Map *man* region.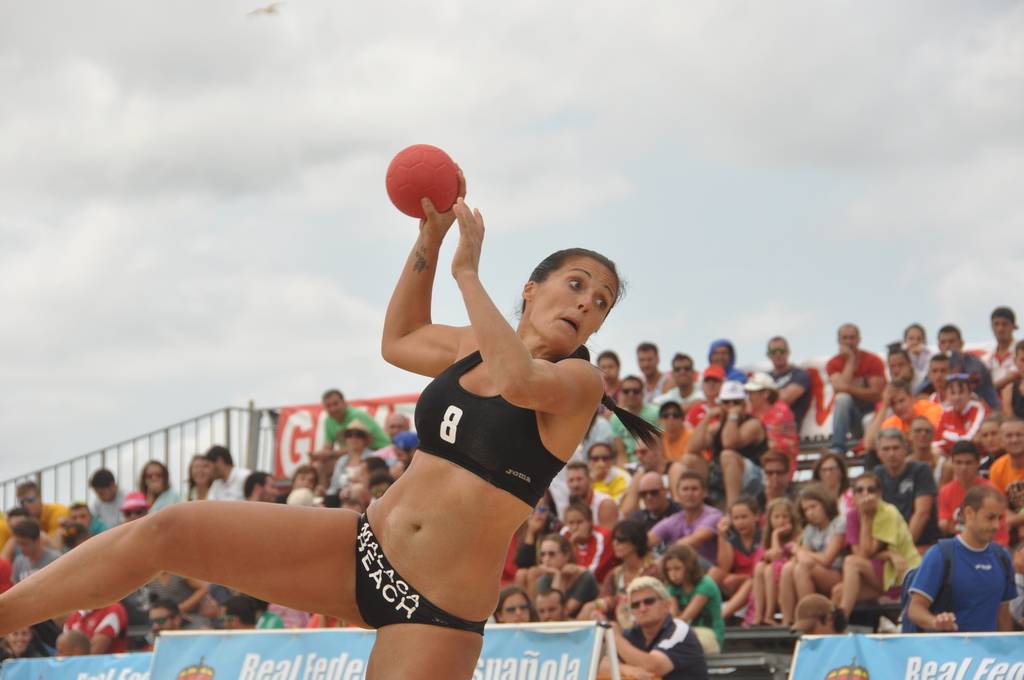
Mapped to x1=244, y1=473, x2=282, y2=506.
